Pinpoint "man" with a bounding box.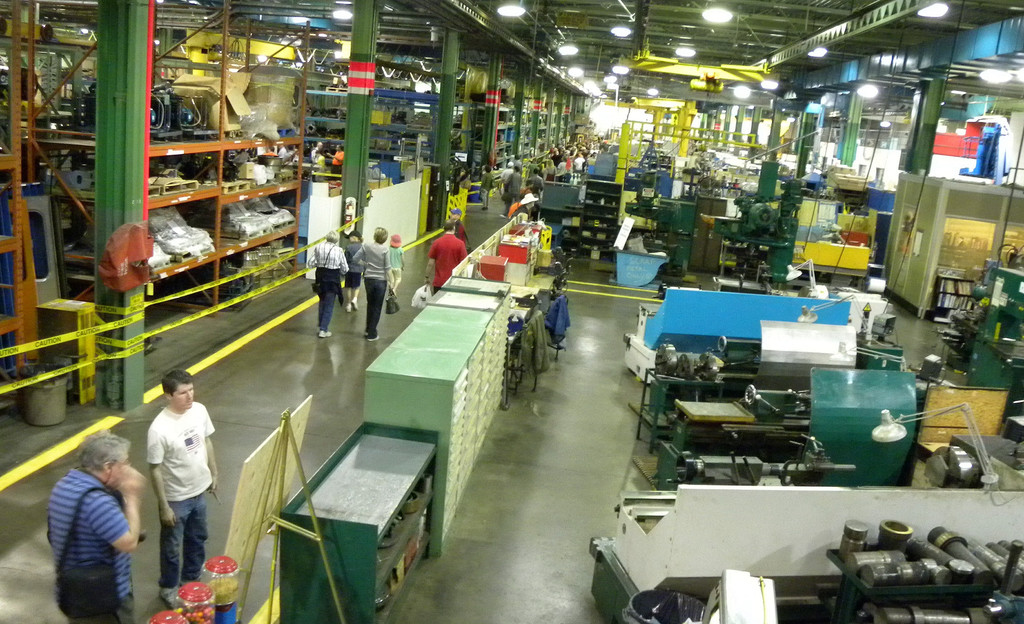
(x1=131, y1=368, x2=210, y2=599).
